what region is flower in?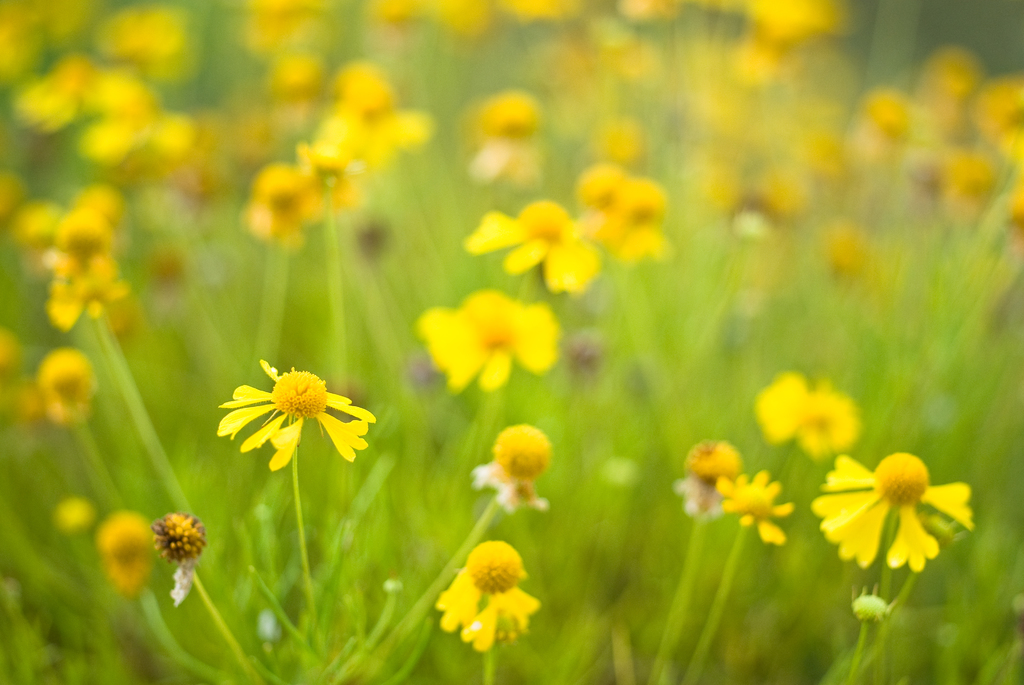
<region>459, 203, 600, 292</region>.
